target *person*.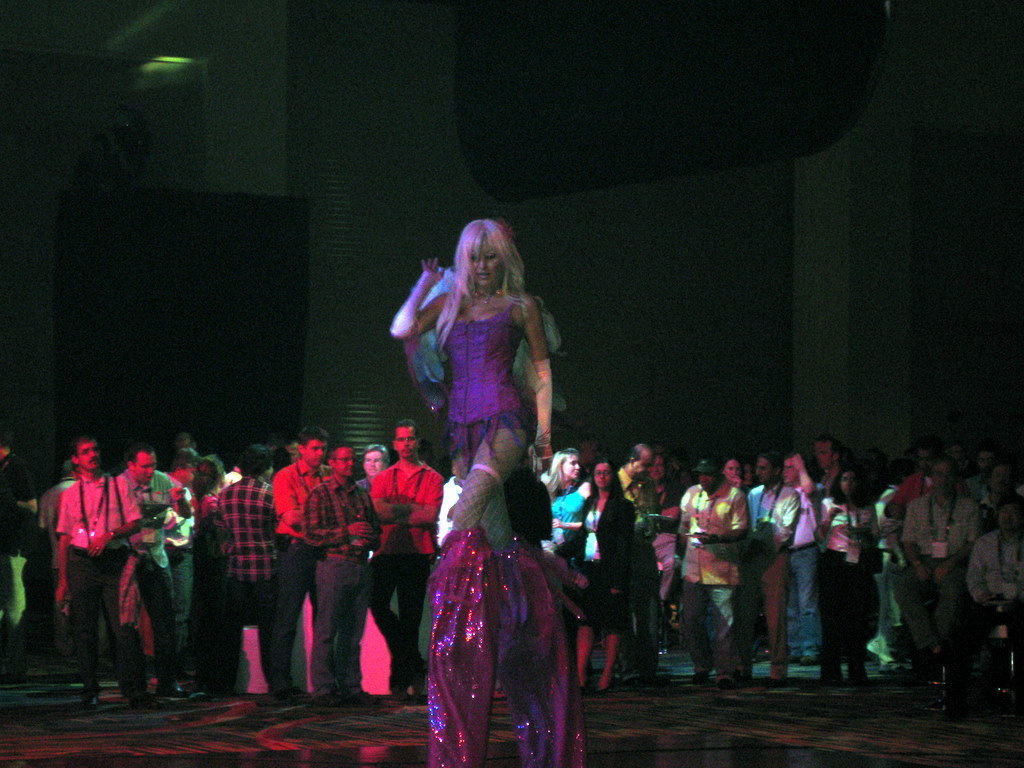
Target region: [x1=958, y1=444, x2=997, y2=502].
